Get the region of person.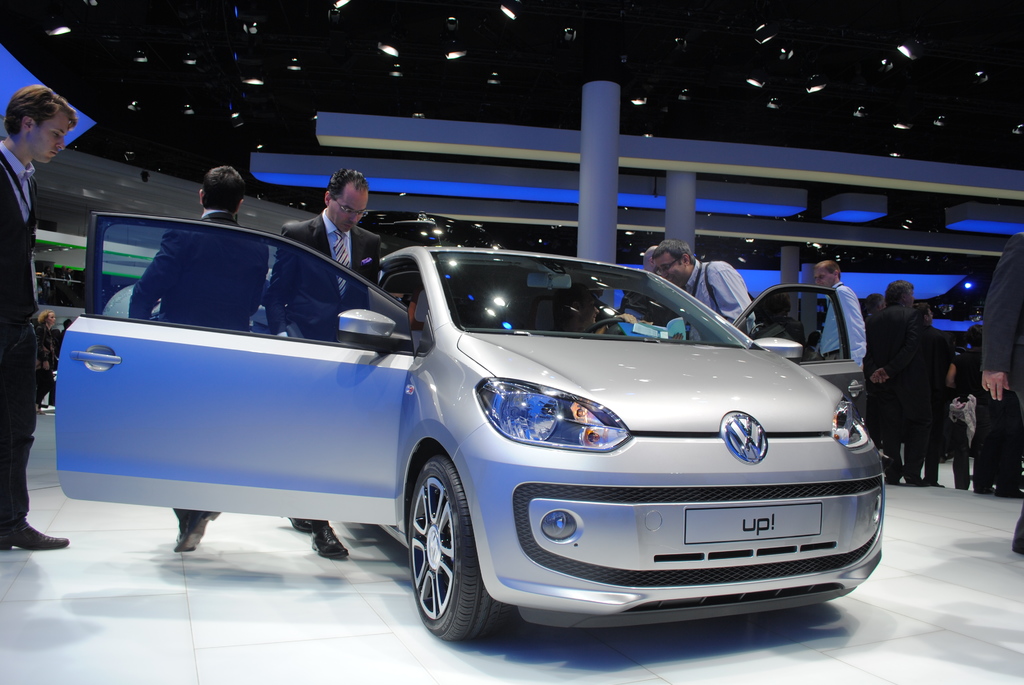
<box>264,165,383,557</box>.
